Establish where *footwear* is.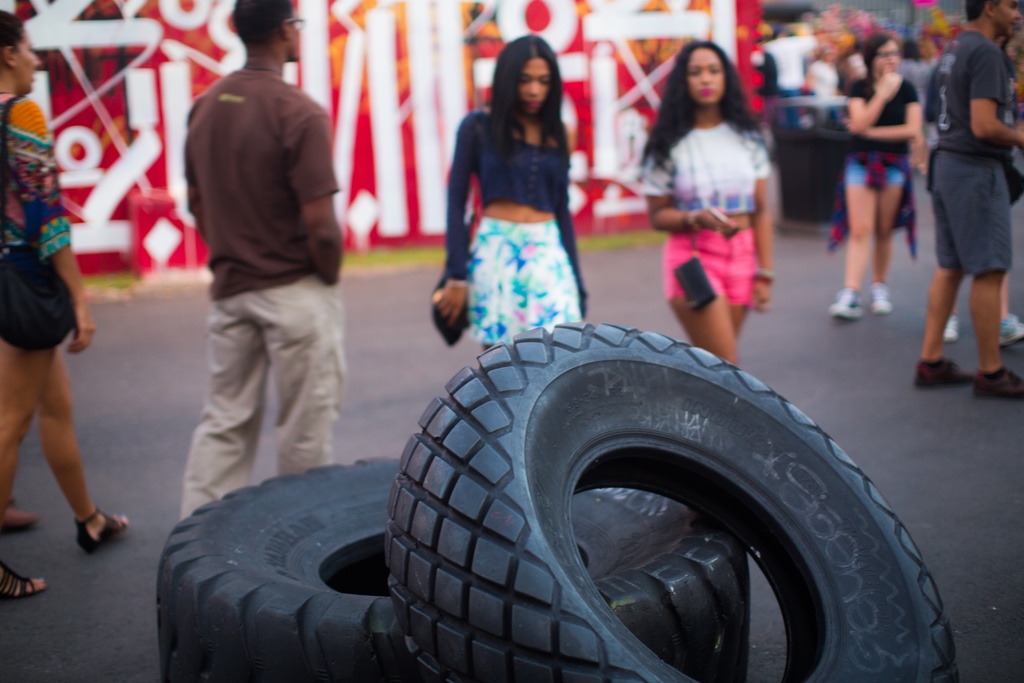
Established at detection(47, 482, 112, 566).
